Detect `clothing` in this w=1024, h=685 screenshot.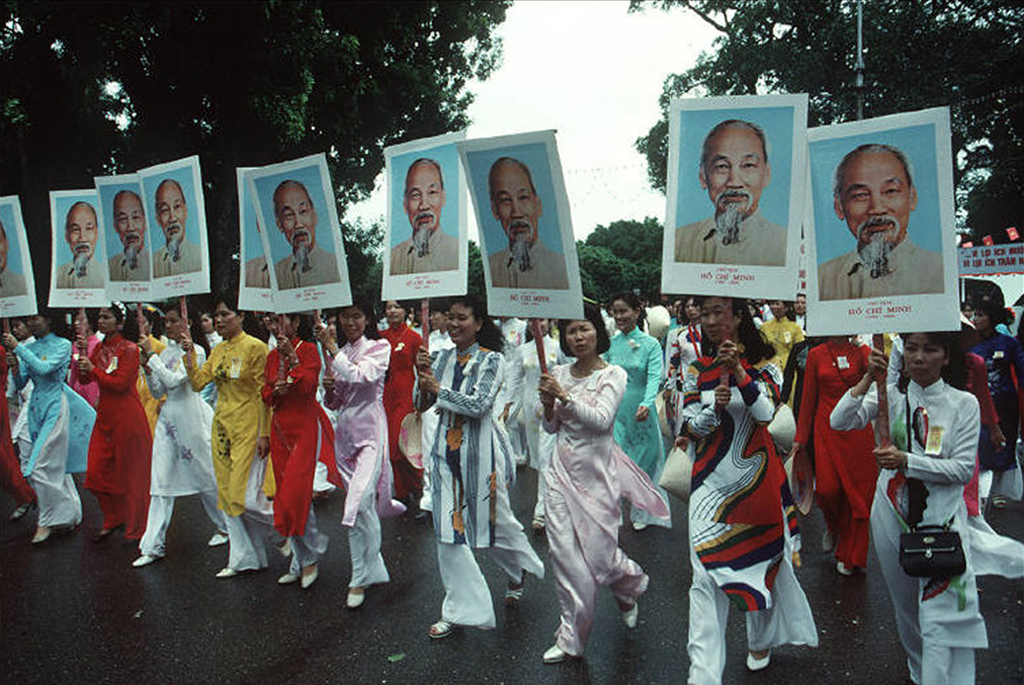
Detection: 370/328/417/501.
